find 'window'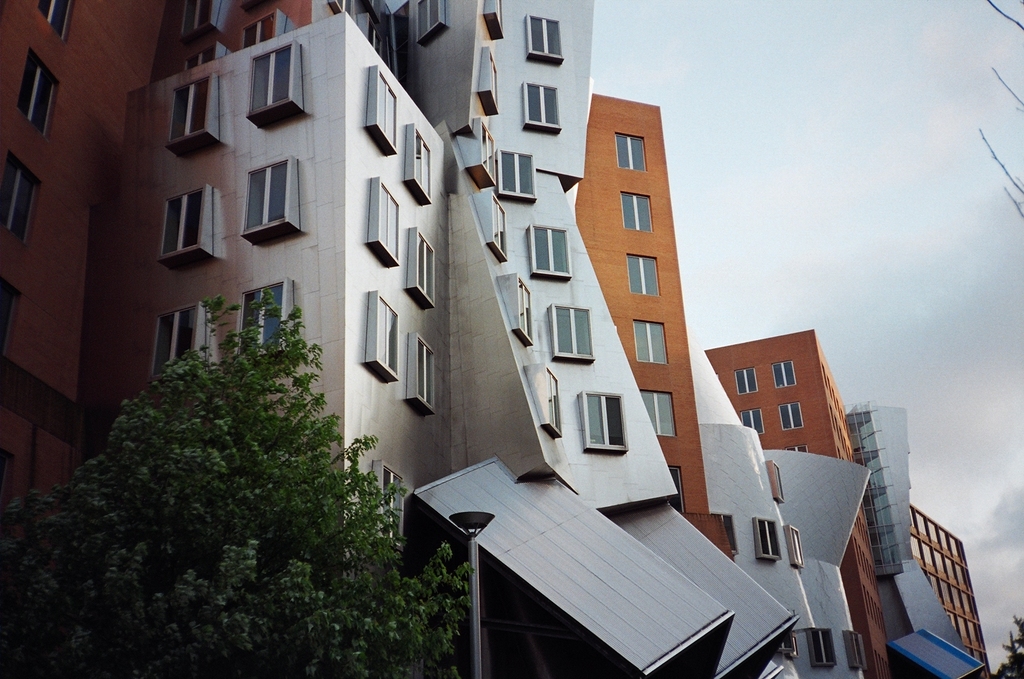
x1=619 y1=194 x2=653 y2=231
